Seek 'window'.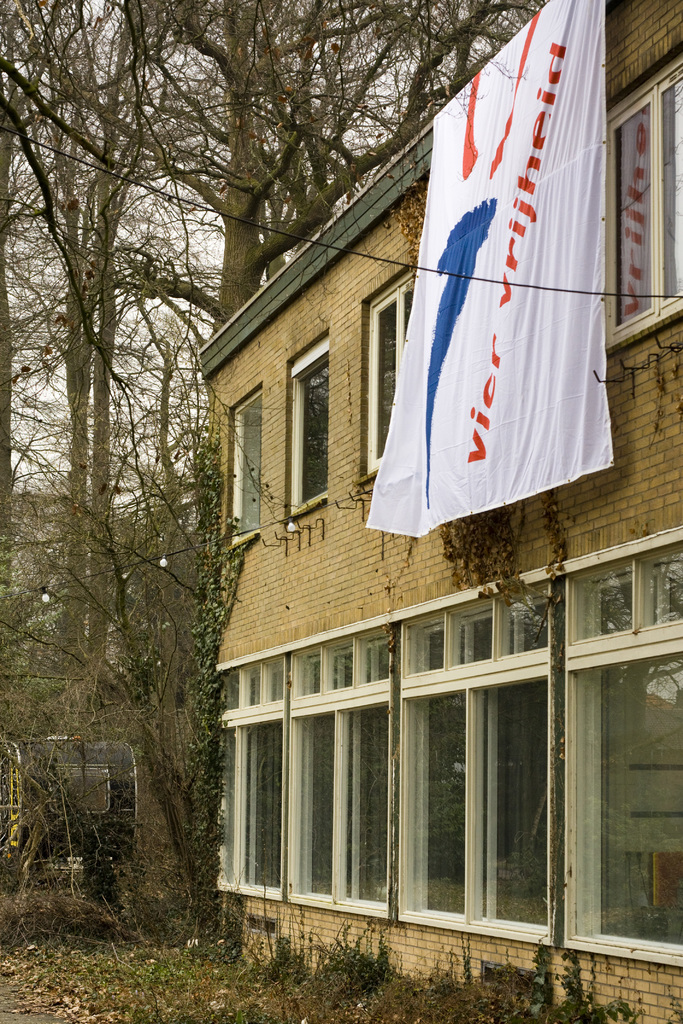
[x1=224, y1=382, x2=261, y2=532].
